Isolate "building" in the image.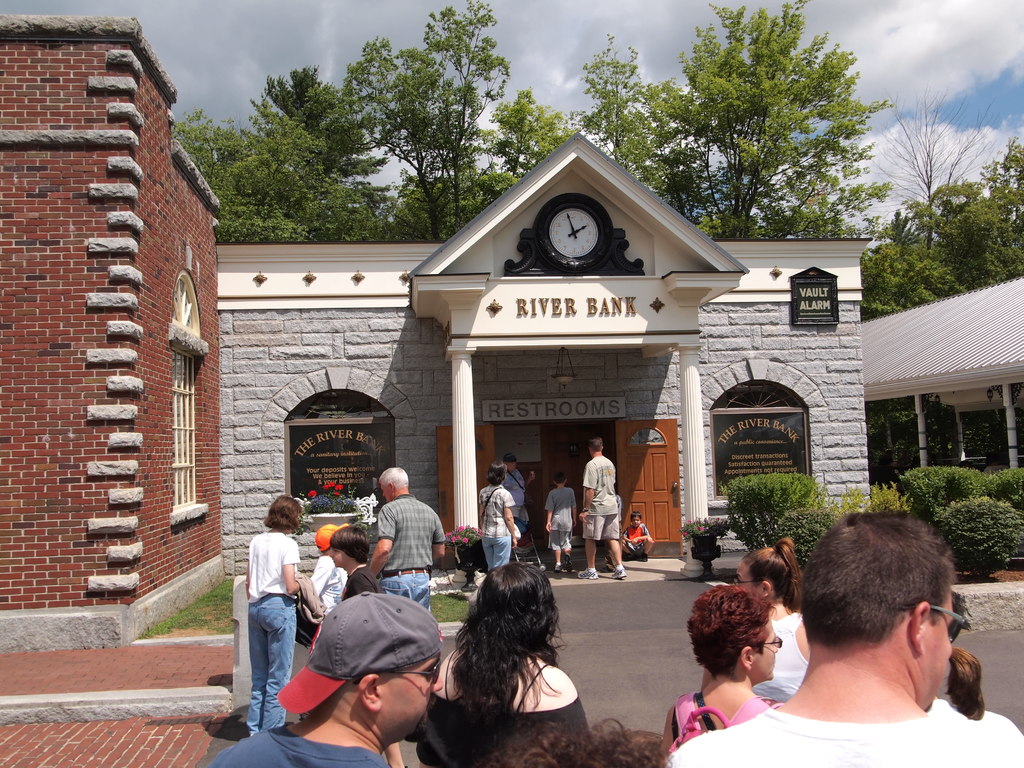
Isolated region: bbox(863, 275, 1023, 467).
